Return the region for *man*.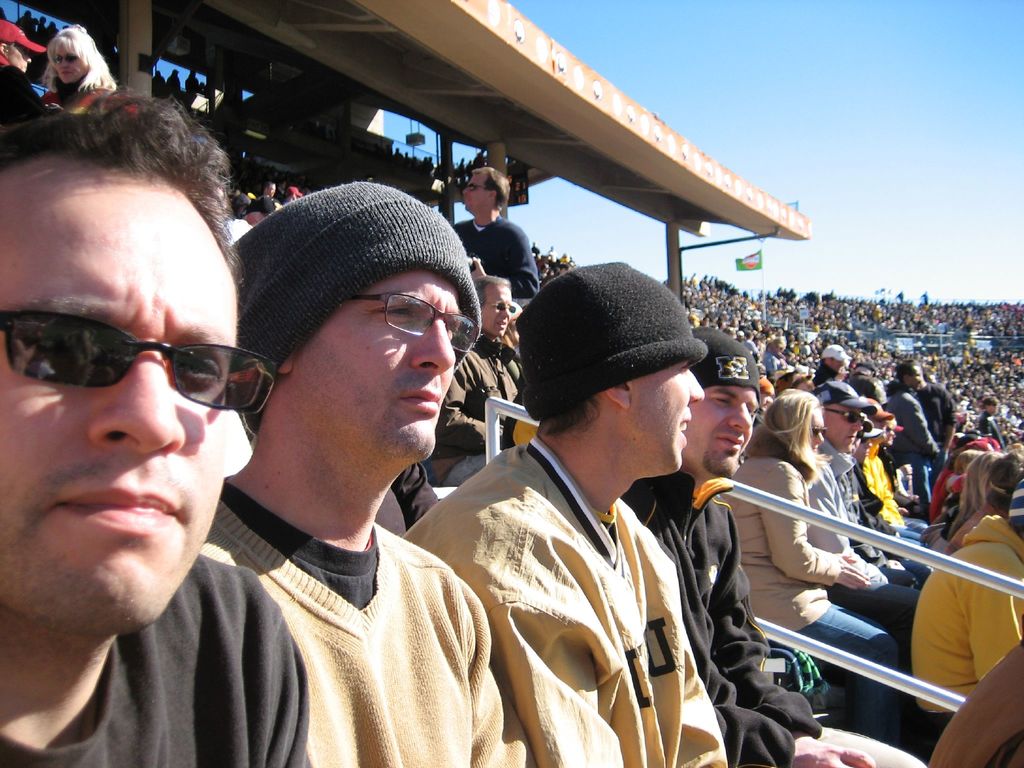
BBox(257, 175, 280, 210).
